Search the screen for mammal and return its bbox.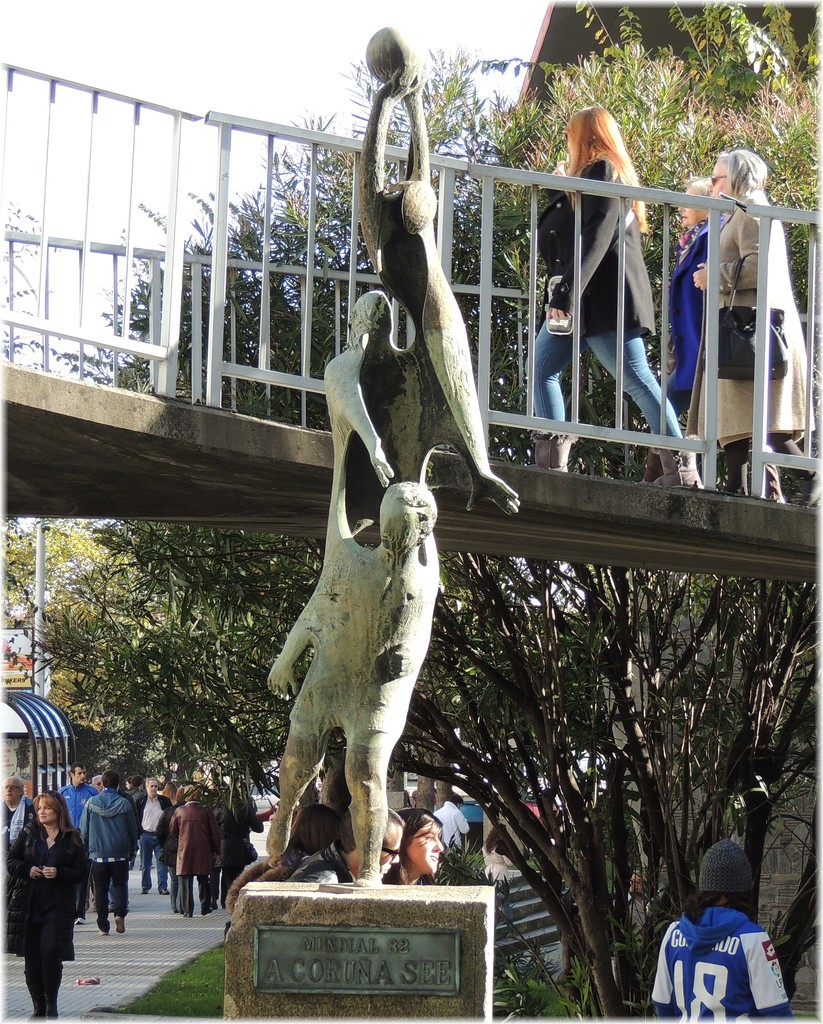
Found: 216:798:345:916.
